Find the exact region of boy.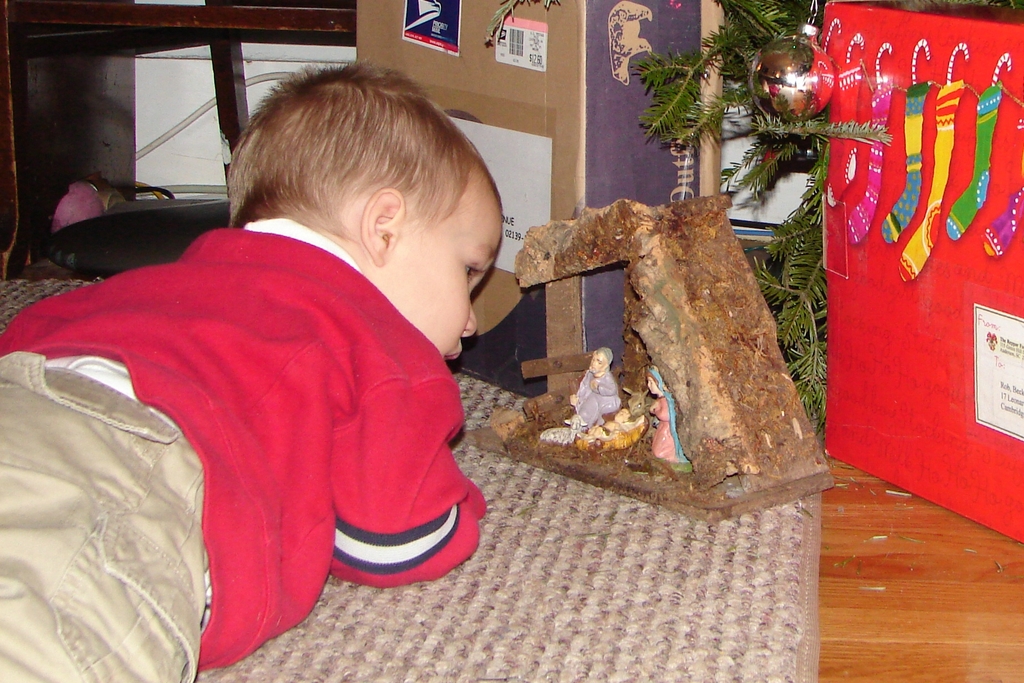
Exact region: bbox(1, 75, 512, 681).
